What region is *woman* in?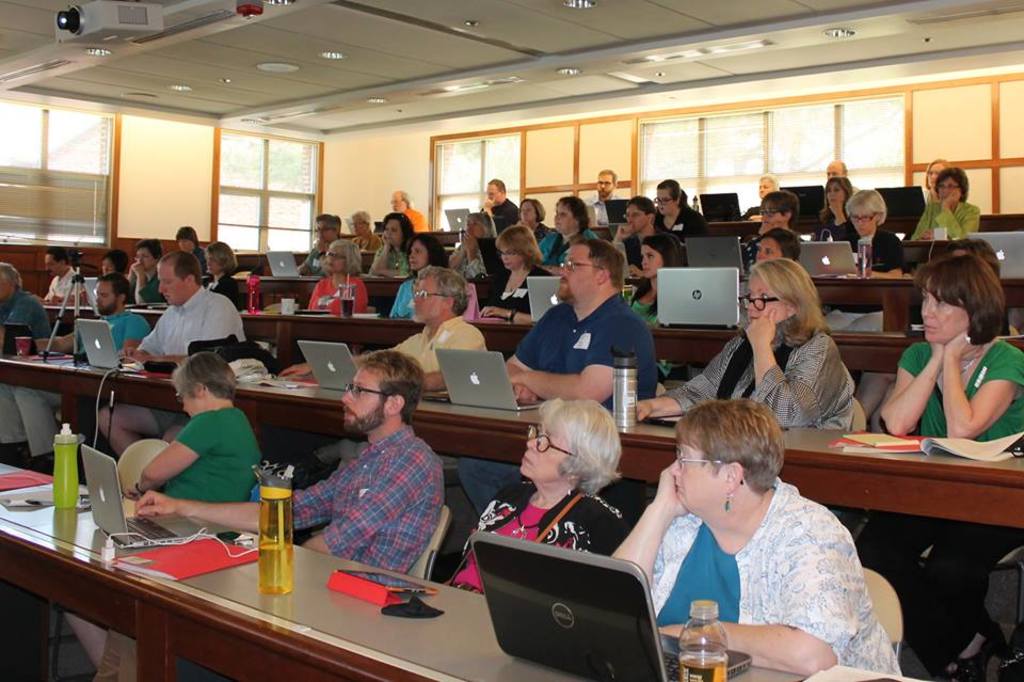
519:197:546:244.
